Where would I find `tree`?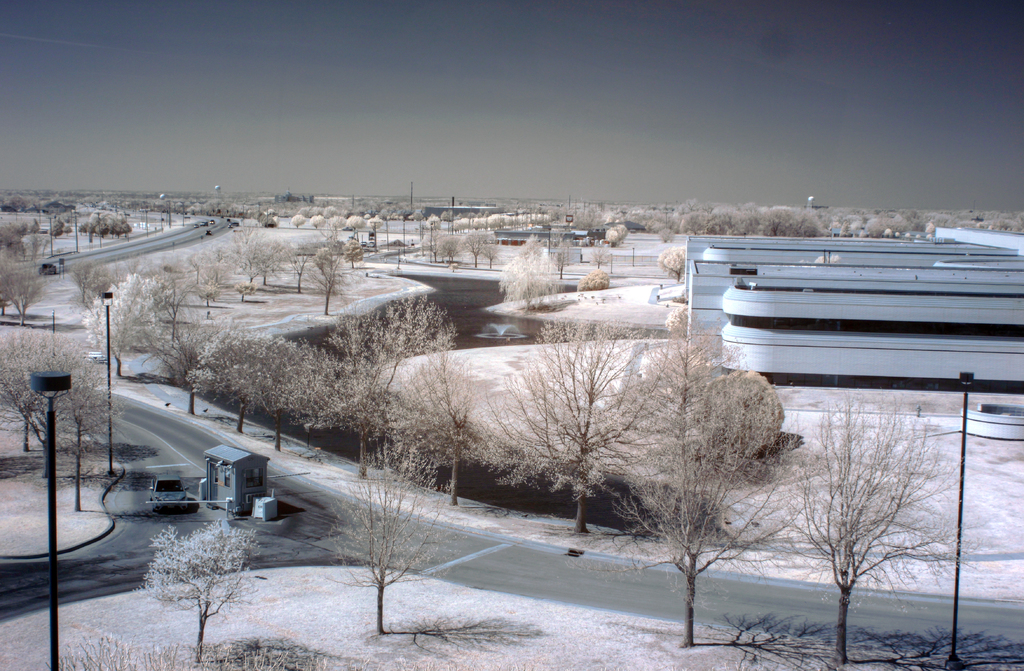
At box(790, 389, 979, 670).
